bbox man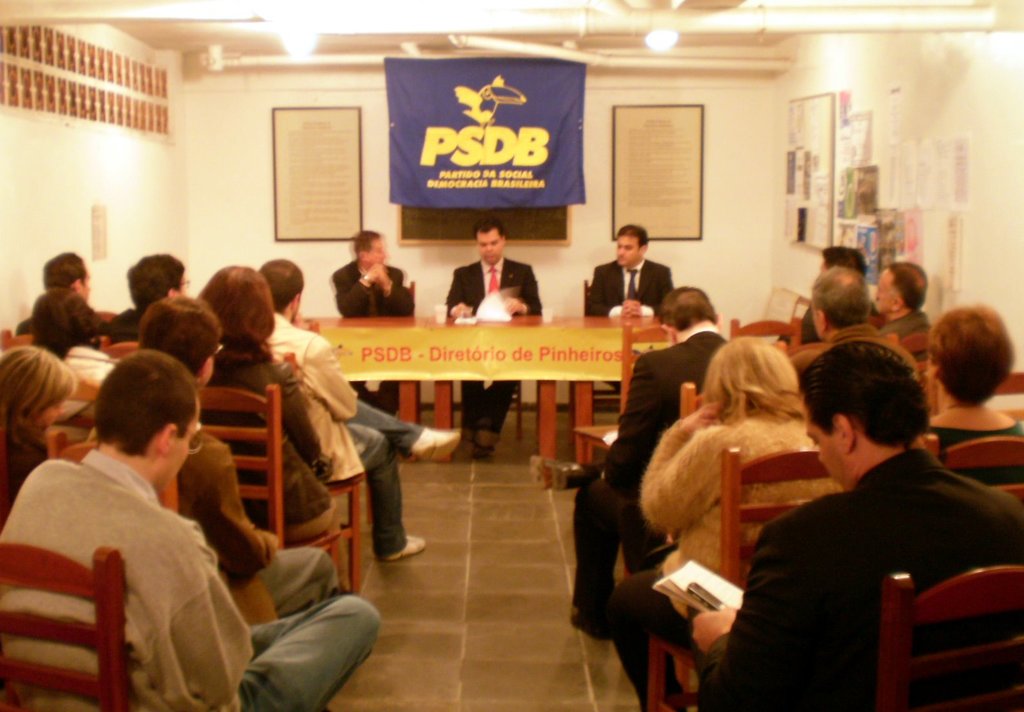
(left=875, top=261, right=946, bottom=368)
